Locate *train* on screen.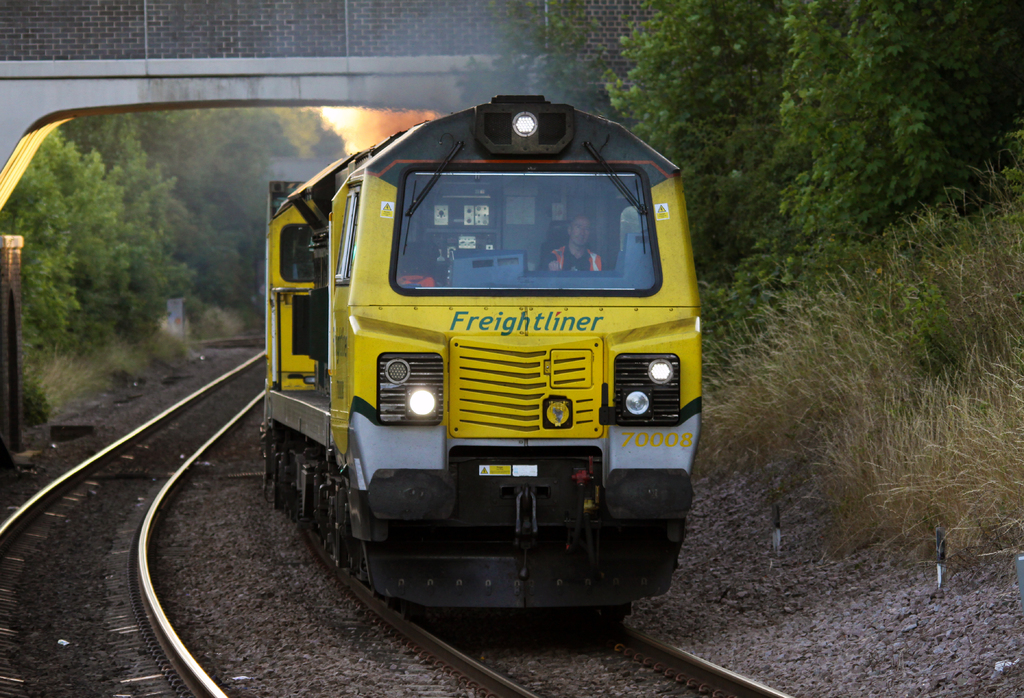
On screen at [left=255, top=99, right=702, bottom=632].
